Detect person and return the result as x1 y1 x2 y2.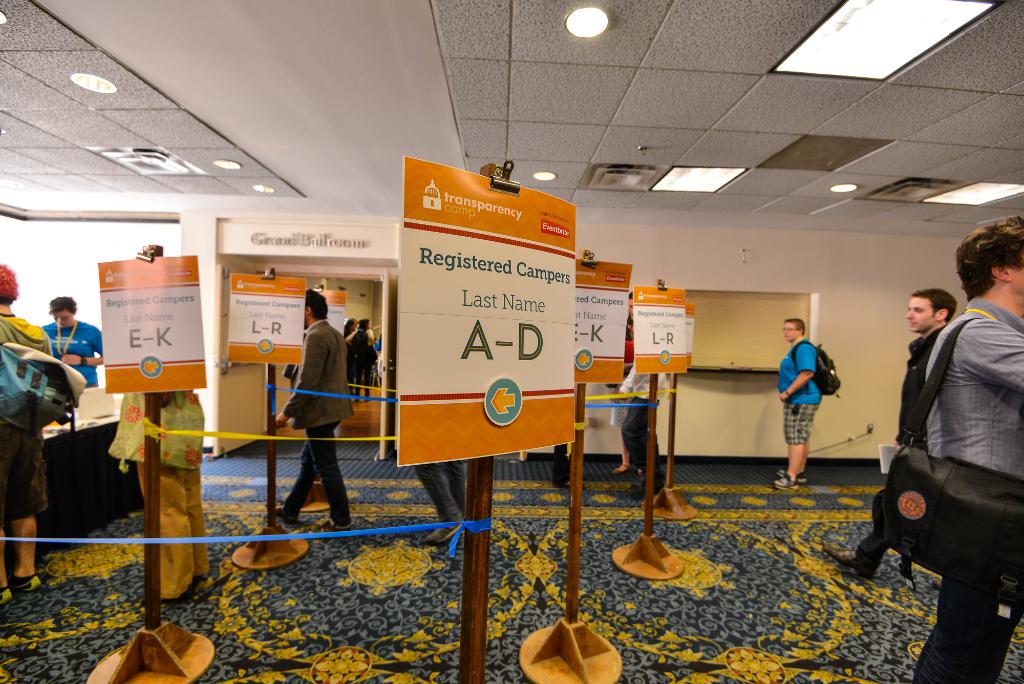
425 459 468 546.
